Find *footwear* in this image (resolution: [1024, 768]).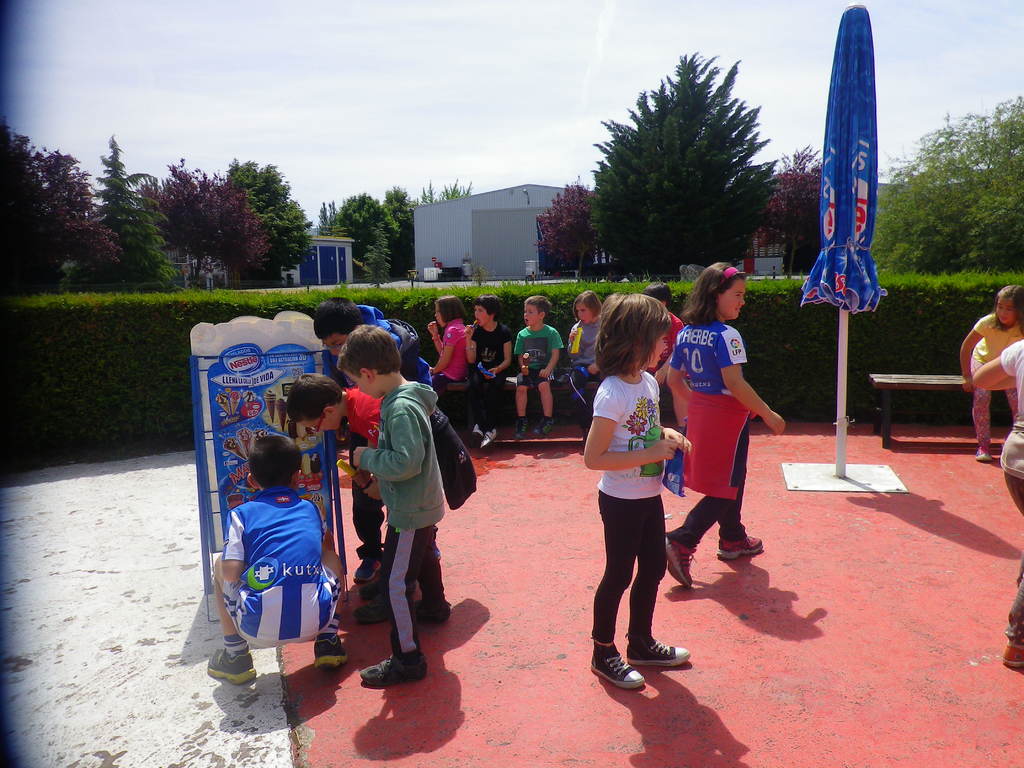
1000,646,1023,667.
